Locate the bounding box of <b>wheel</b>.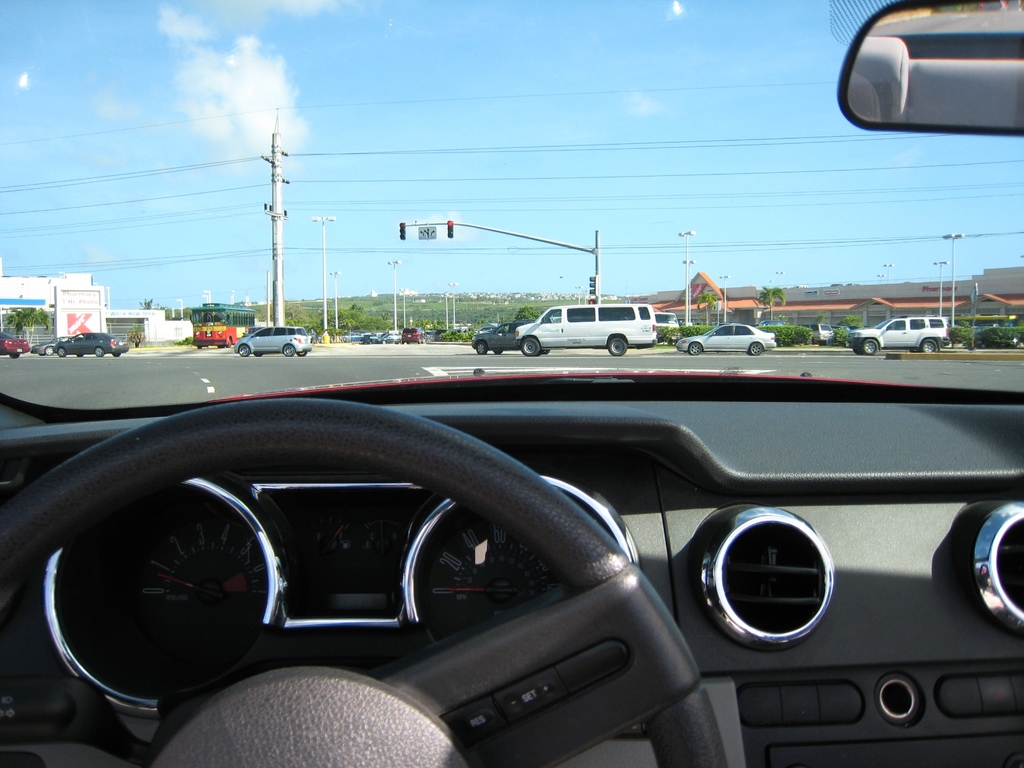
Bounding box: [493,348,504,353].
